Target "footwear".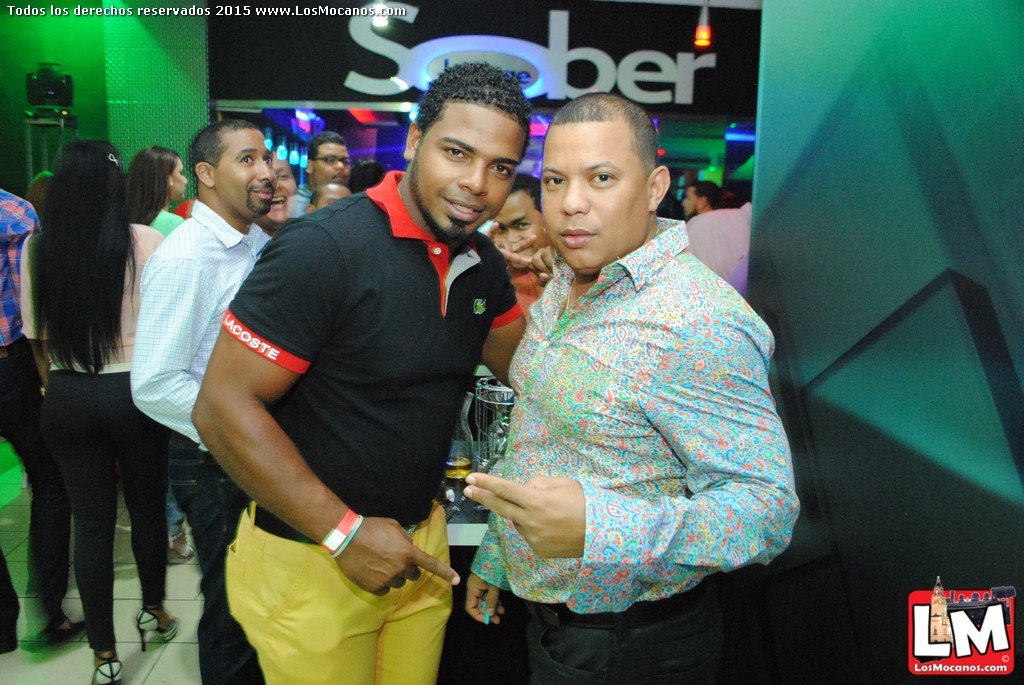
Target region: x1=169 y1=529 x2=198 y2=570.
